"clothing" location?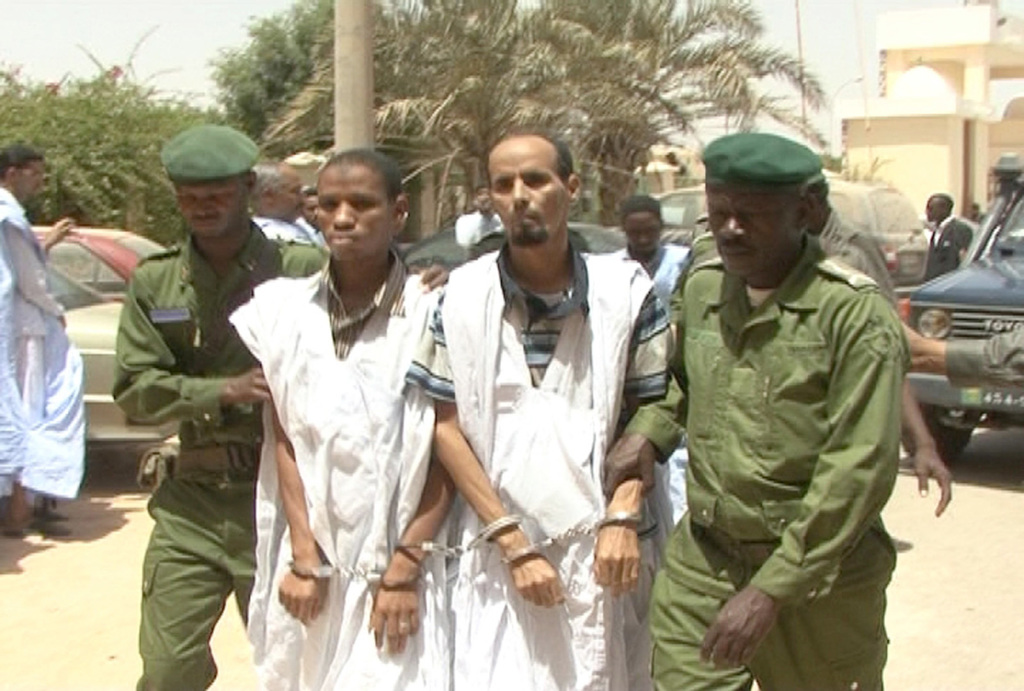
x1=648, y1=166, x2=936, y2=678
